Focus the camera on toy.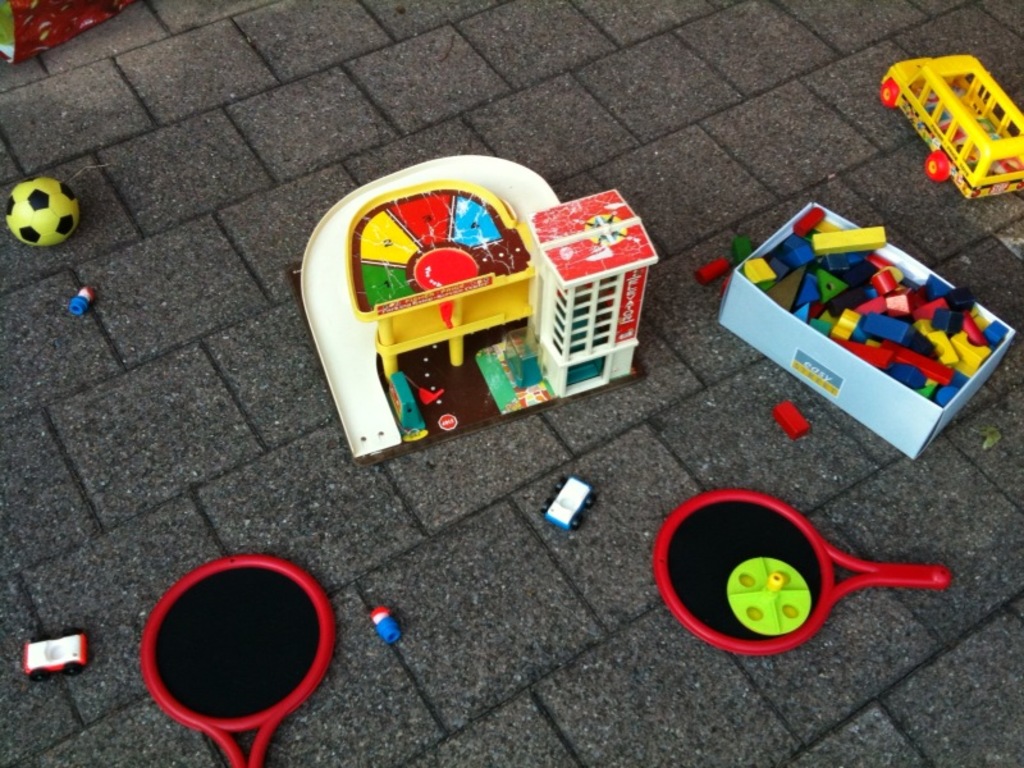
Focus region: bbox(70, 282, 97, 314).
